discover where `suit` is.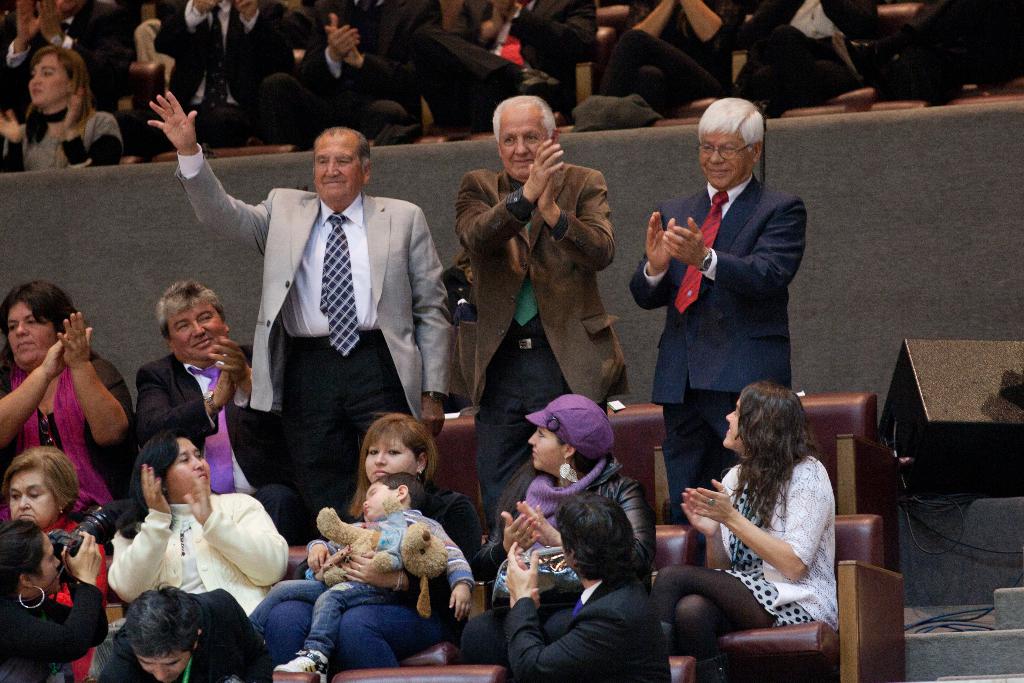
Discovered at {"left": 170, "top": 144, "right": 454, "bottom": 530}.
